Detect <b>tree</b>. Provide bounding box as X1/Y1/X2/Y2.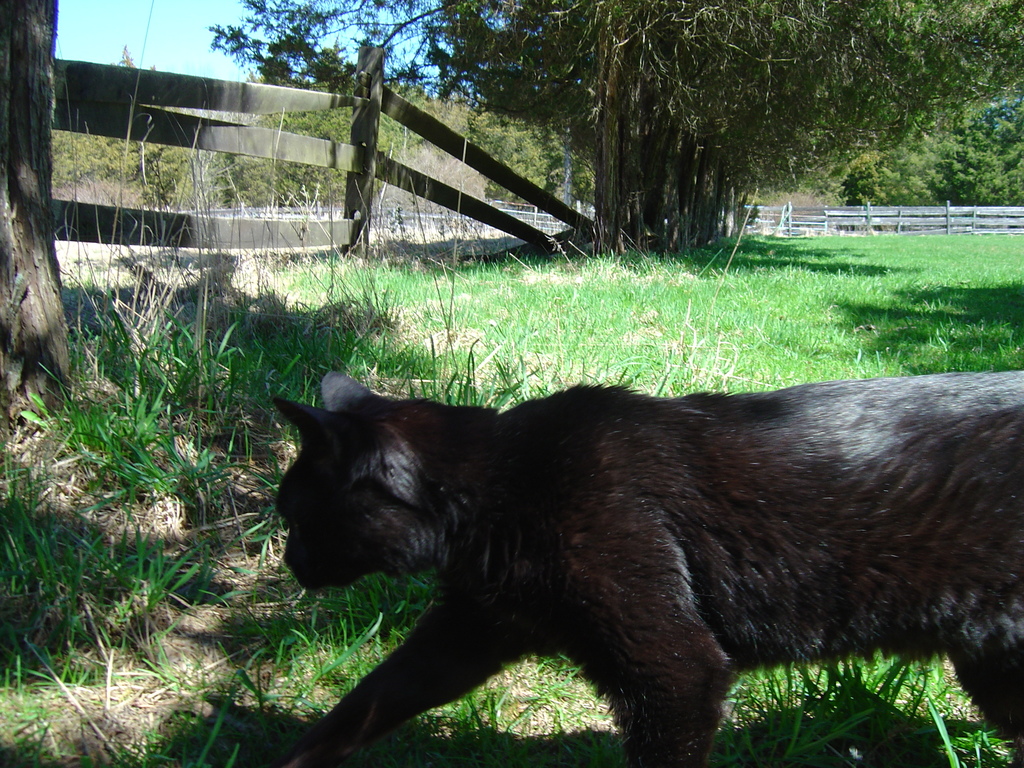
0/0/95/428.
